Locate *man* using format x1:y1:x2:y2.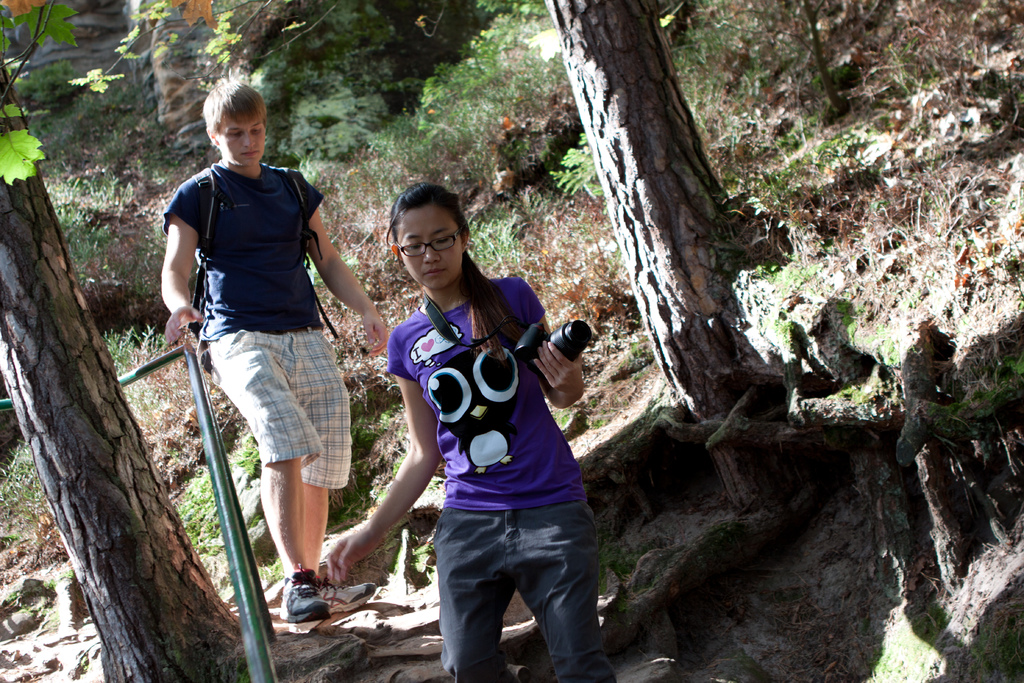
146:96:379:597.
